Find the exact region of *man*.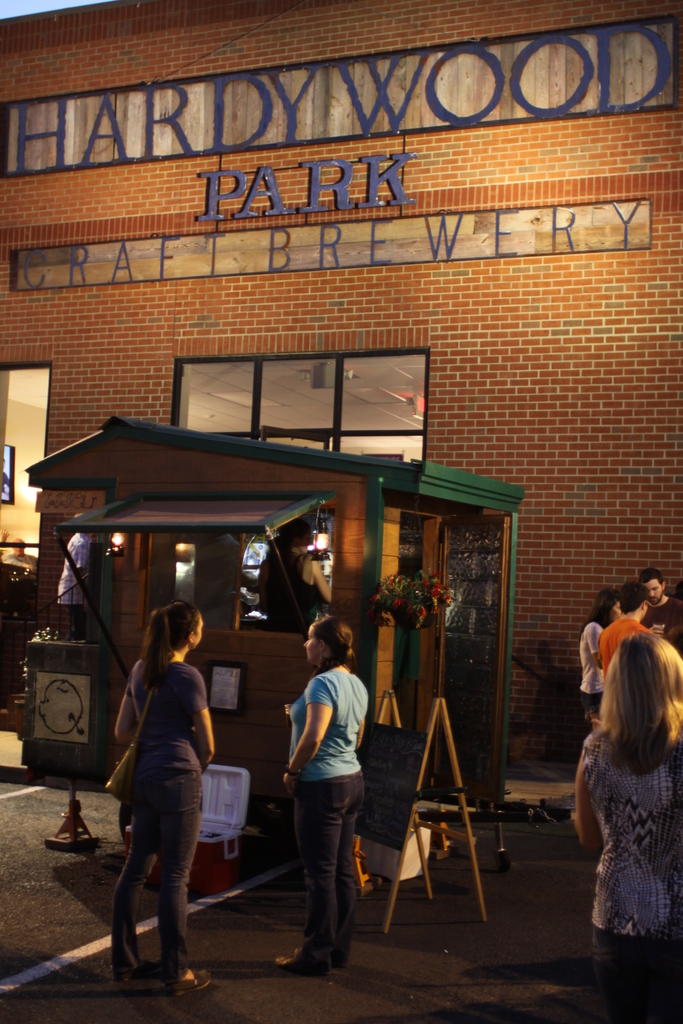
Exact region: l=598, t=575, r=659, b=690.
